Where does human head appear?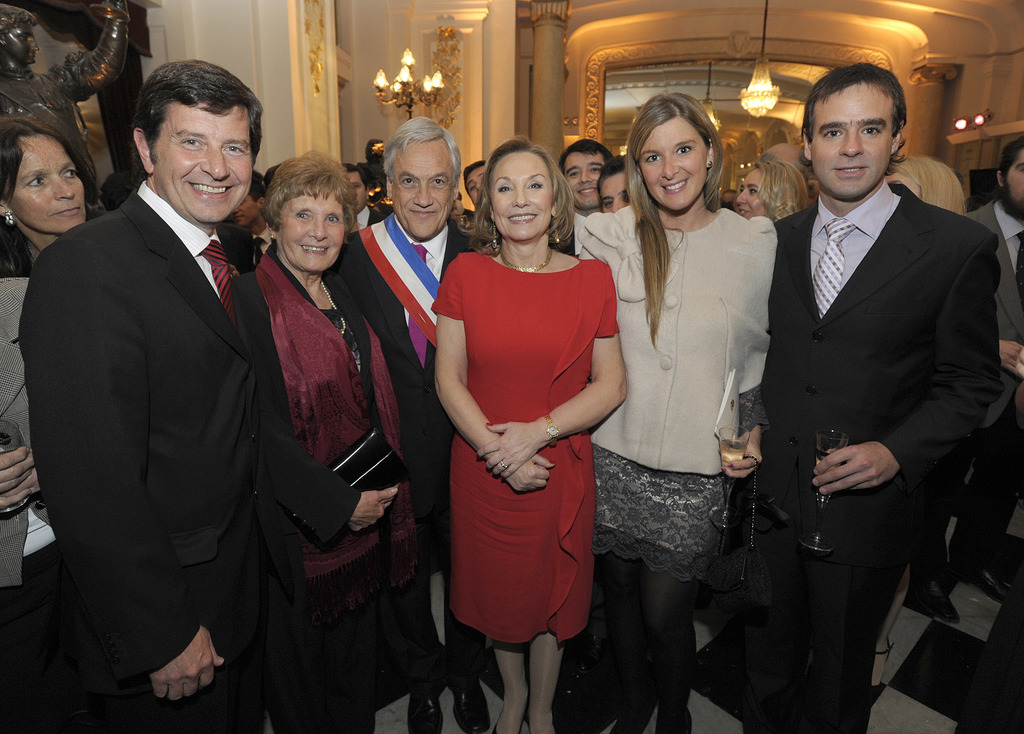
Appears at [474,136,569,246].
